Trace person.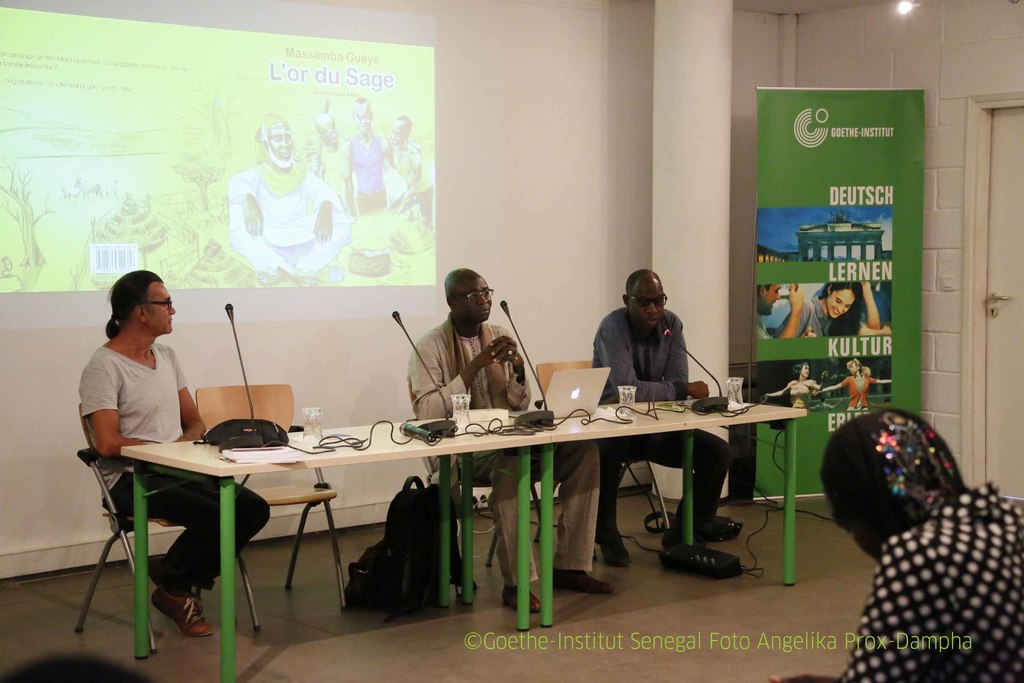
Traced to [748, 279, 814, 338].
